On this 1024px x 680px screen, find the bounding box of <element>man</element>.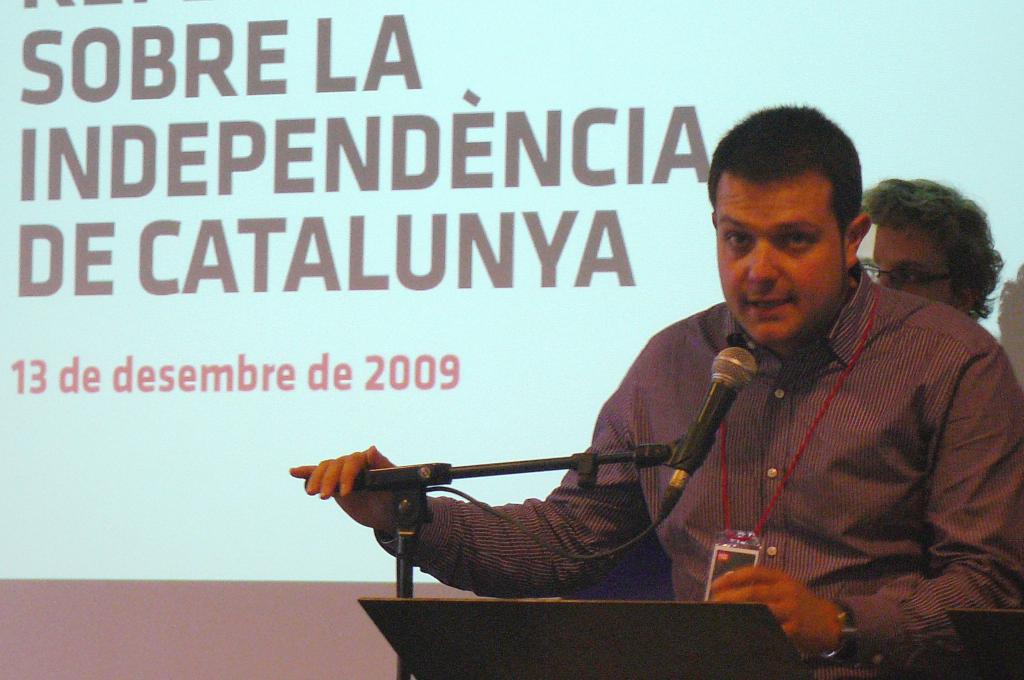
Bounding box: <box>397,136,970,633</box>.
